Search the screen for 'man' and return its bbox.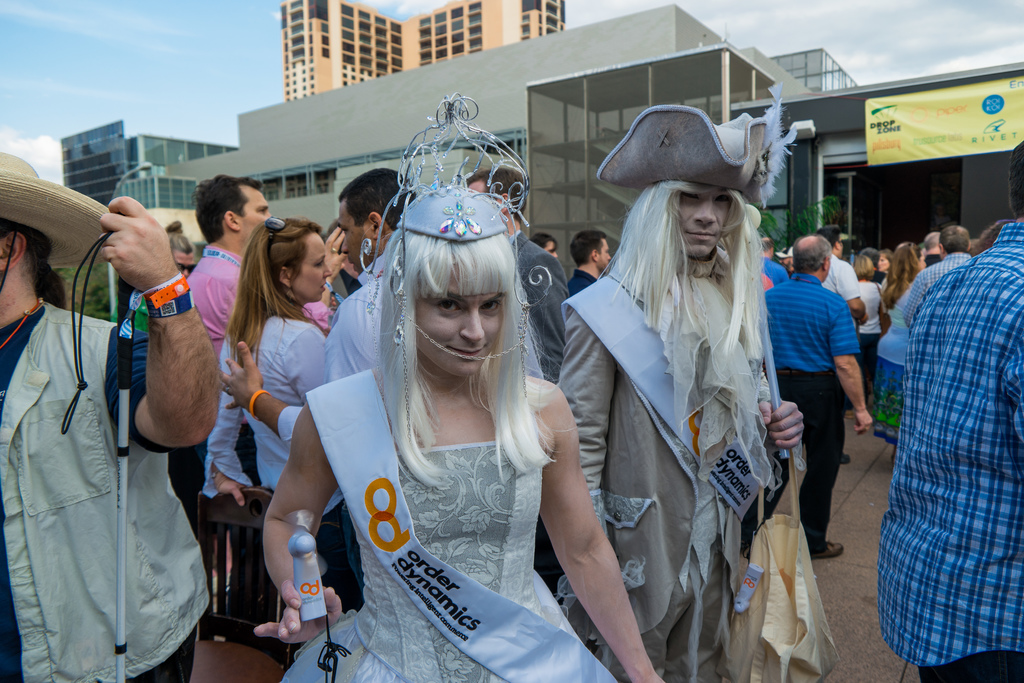
Found: (x1=555, y1=104, x2=805, y2=682).
